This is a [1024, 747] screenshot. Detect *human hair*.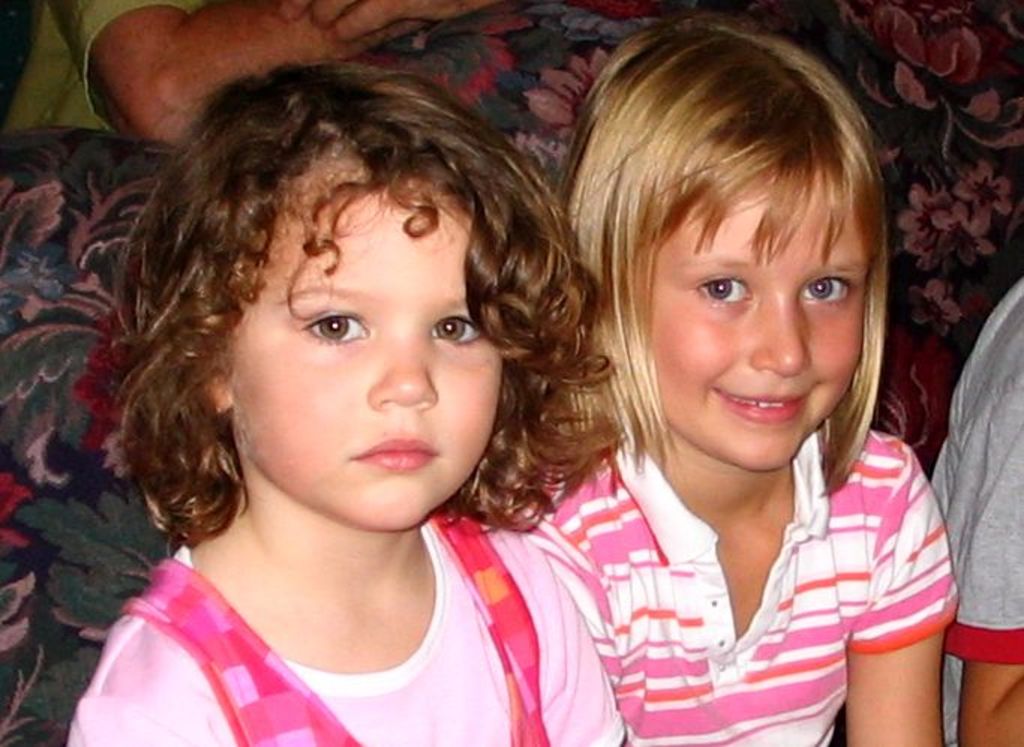
[108, 61, 601, 567].
